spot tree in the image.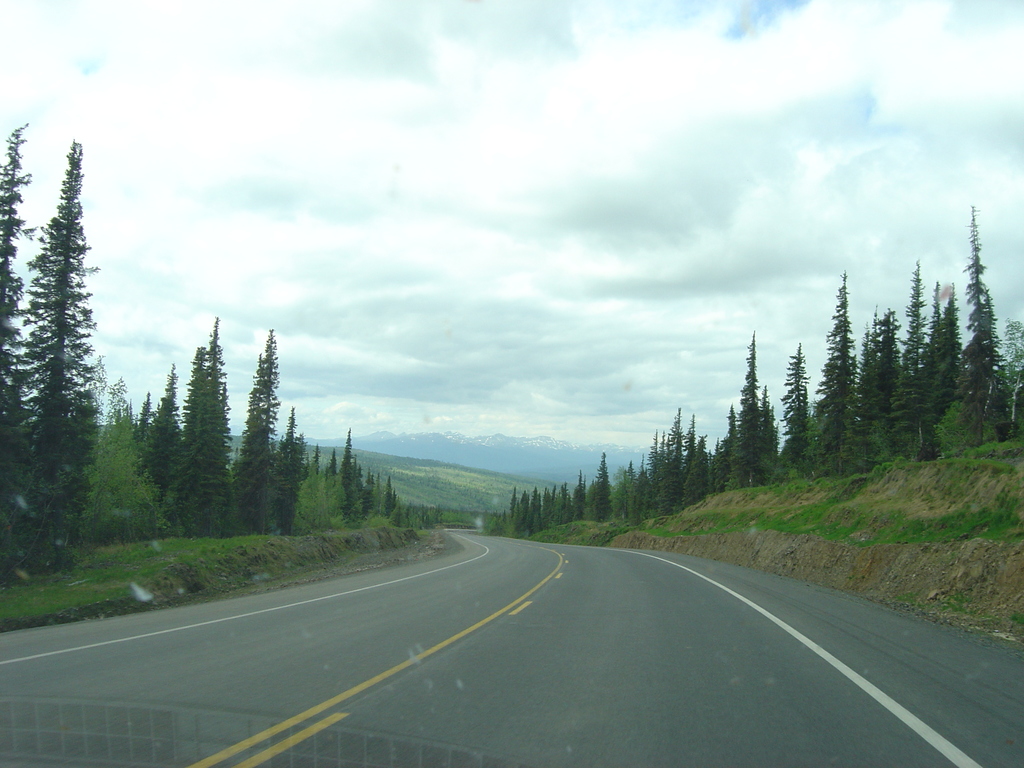
tree found at (774,340,815,471).
